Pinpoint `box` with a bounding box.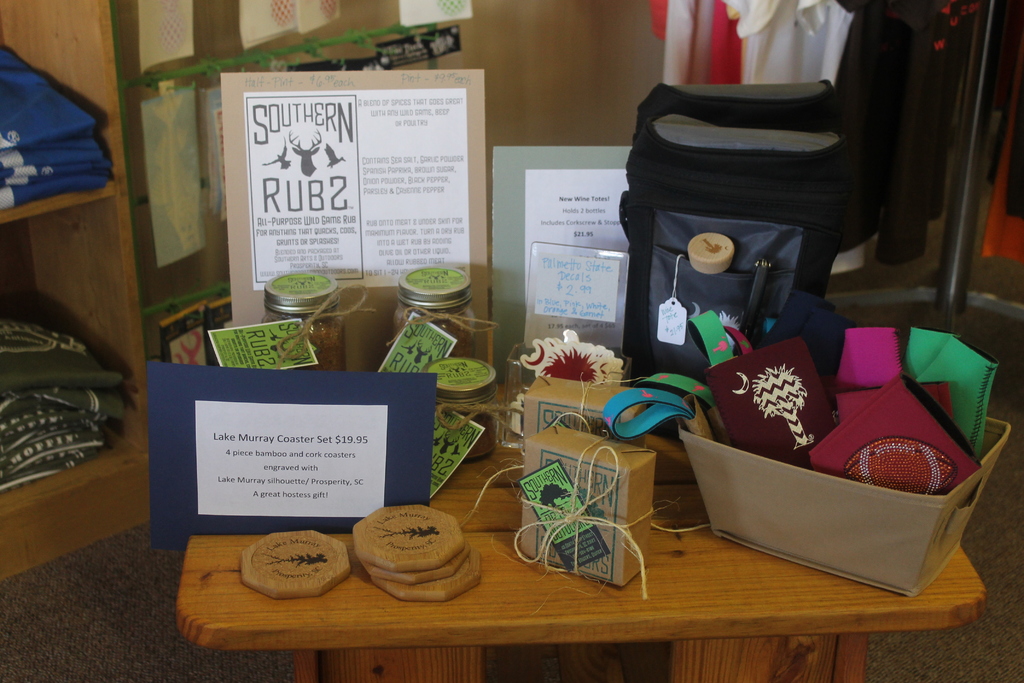
(x1=682, y1=379, x2=1001, y2=590).
